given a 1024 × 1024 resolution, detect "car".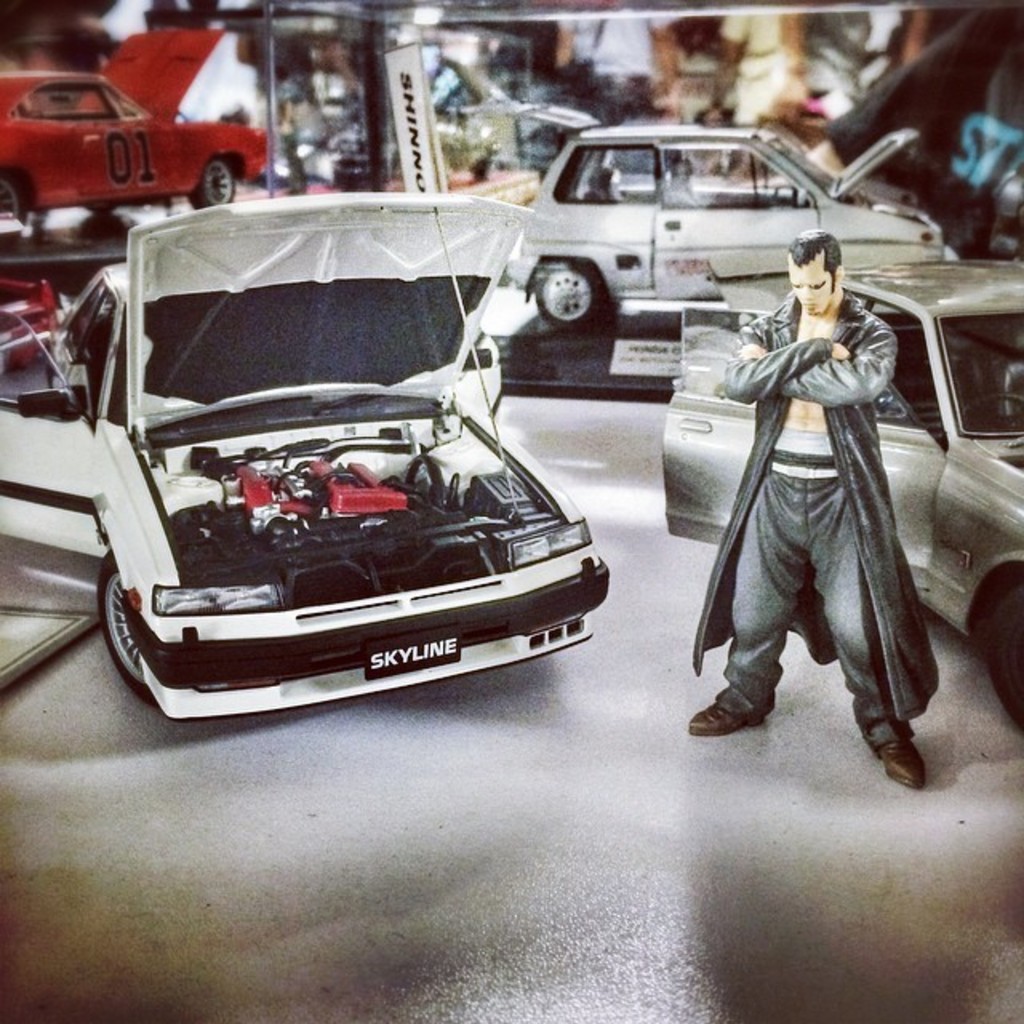
box(522, 115, 968, 317).
